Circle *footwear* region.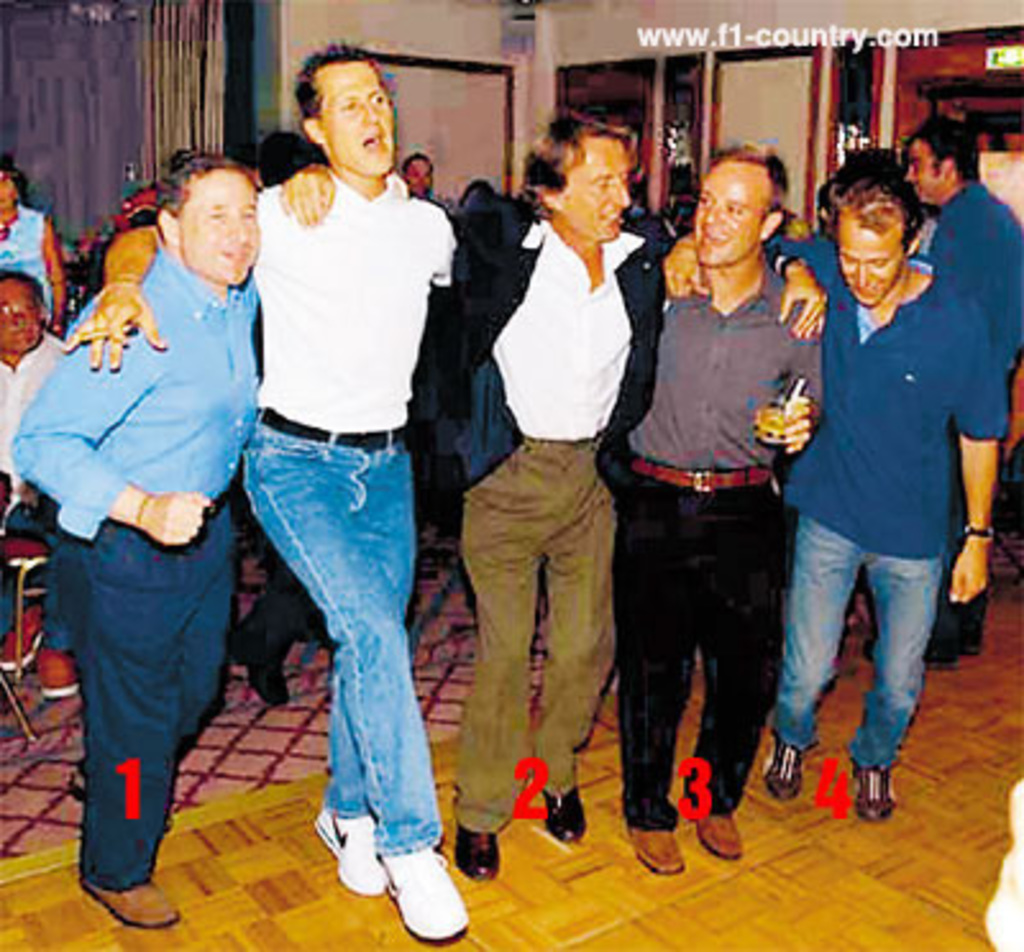
Region: [left=699, top=821, right=745, bottom=865].
